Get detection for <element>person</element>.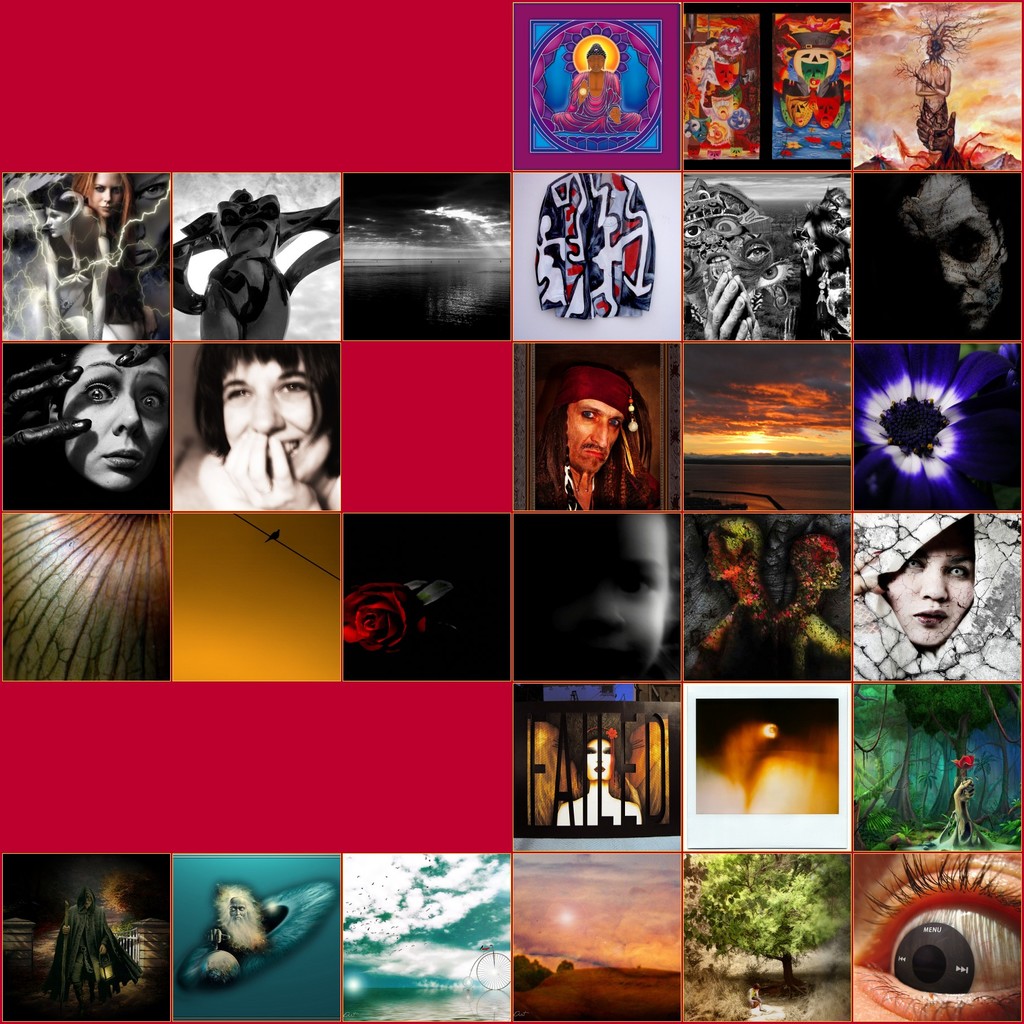
Detection: bbox=[856, 176, 1023, 344].
